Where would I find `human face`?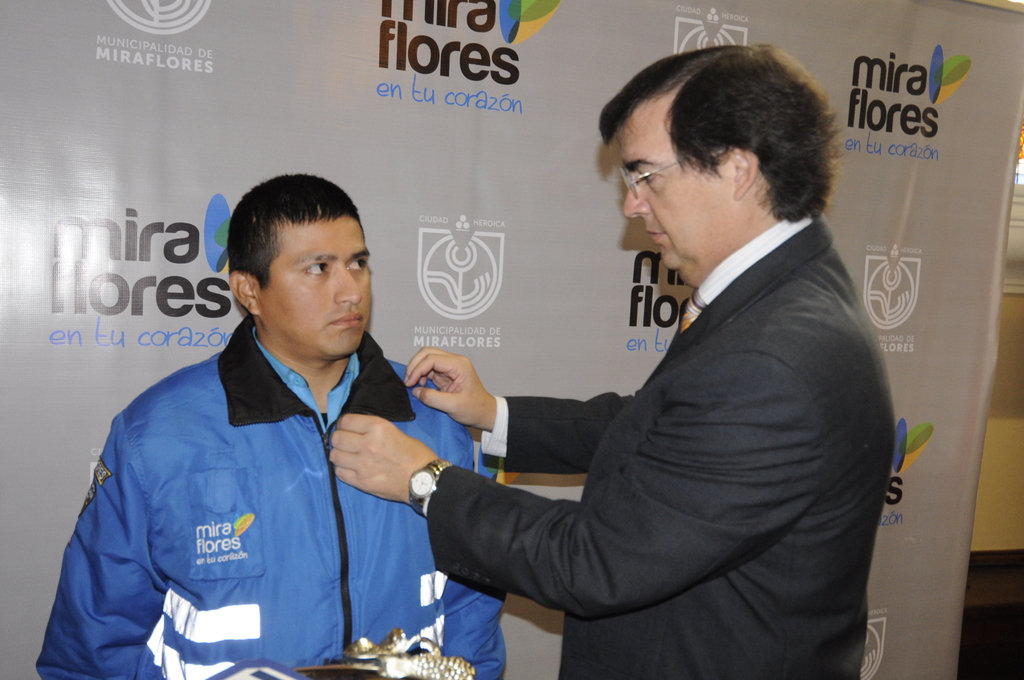
At BBox(621, 97, 733, 273).
